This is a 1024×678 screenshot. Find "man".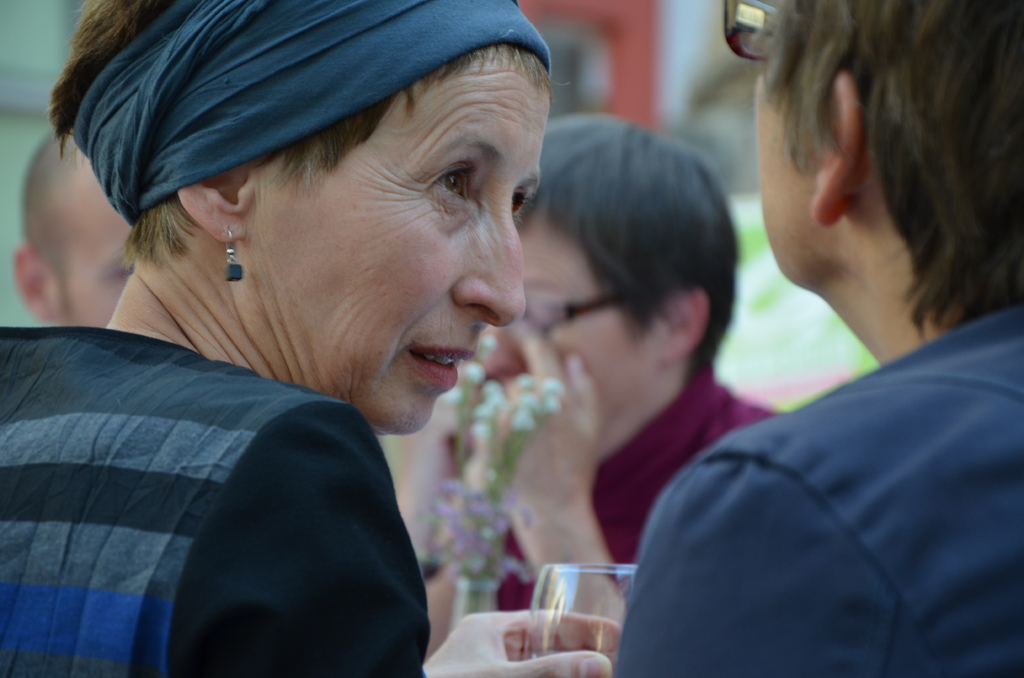
Bounding box: detection(15, 127, 134, 330).
